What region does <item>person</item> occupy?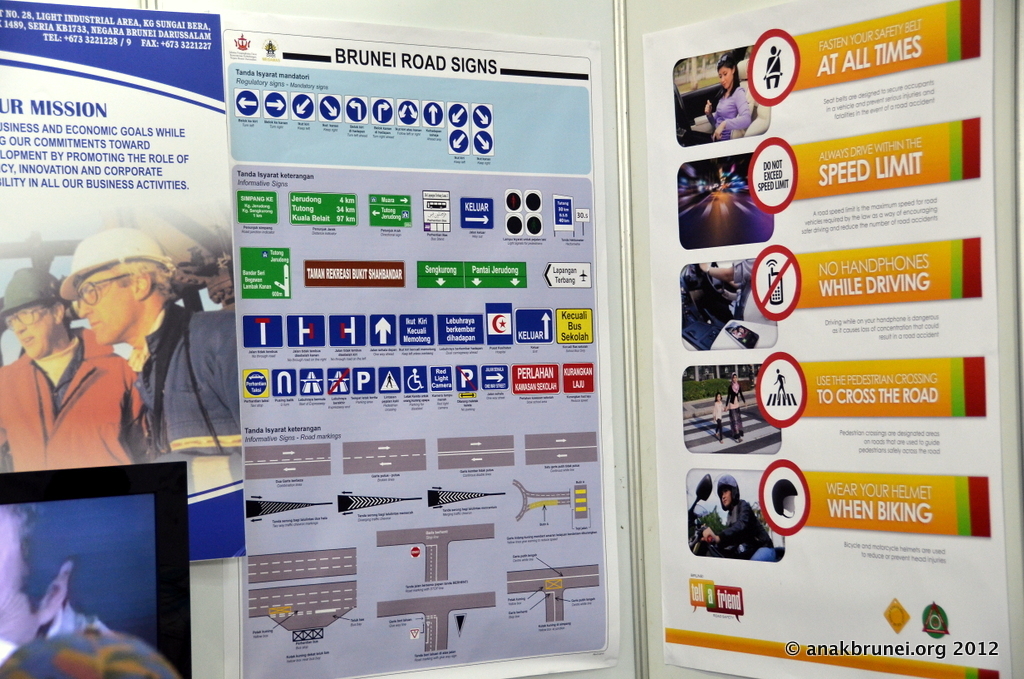
x1=727 y1=373 x2=747 y2=440.
